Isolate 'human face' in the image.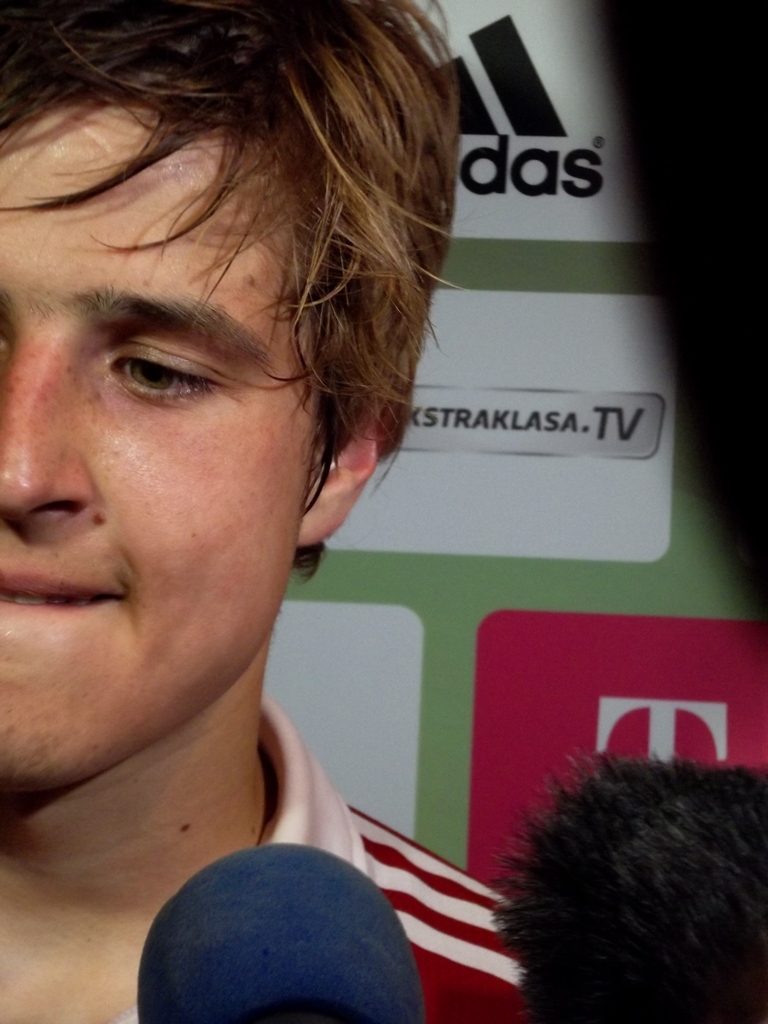
Isolated region: 0/95/321/794.
